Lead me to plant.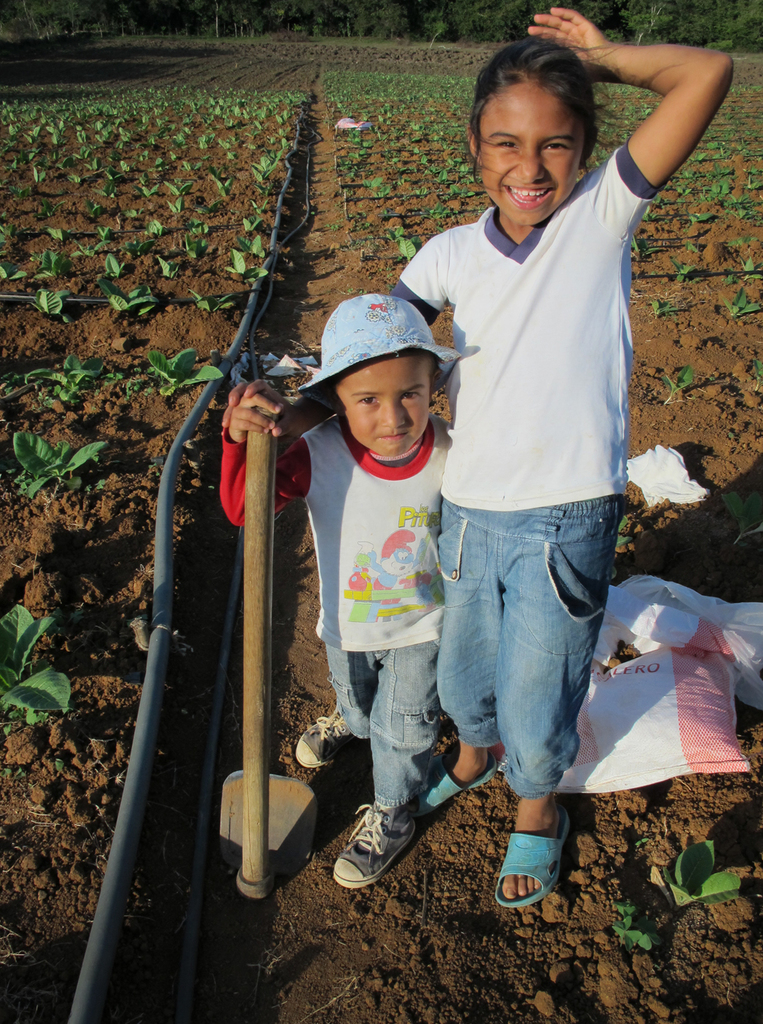
Lead to bbox=(69, 172, 92, 191).
